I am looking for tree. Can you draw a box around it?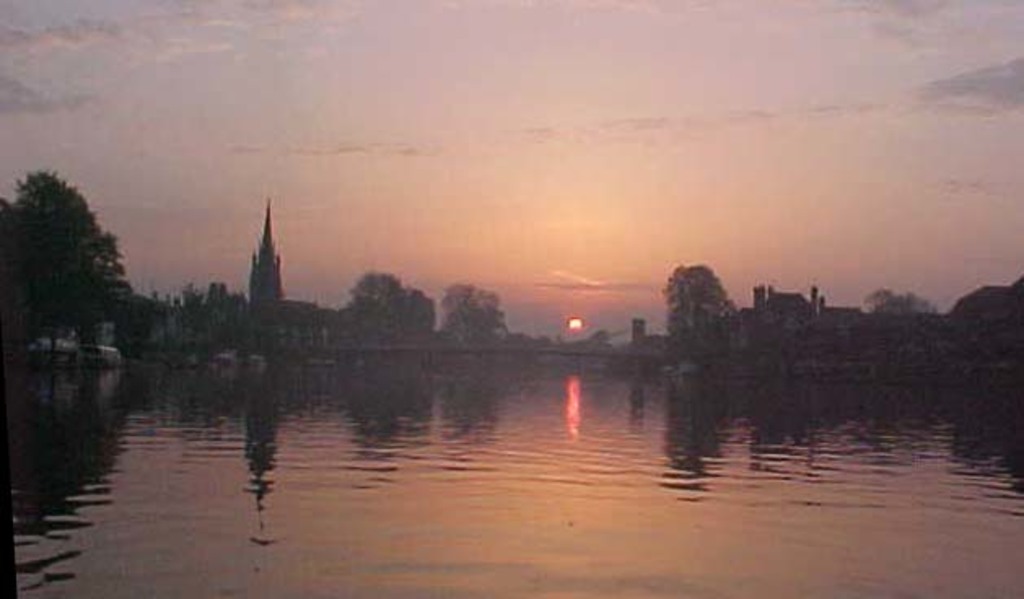
Sure, the bounding box is detection(671, 259, 739, 369).
